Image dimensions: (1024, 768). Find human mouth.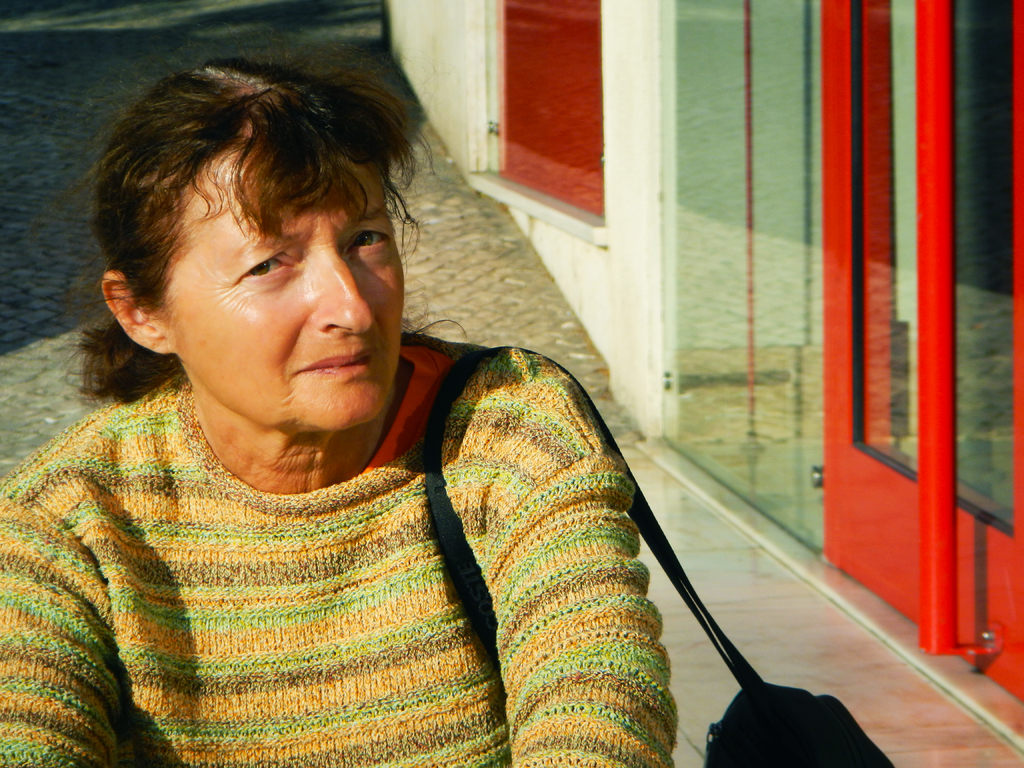
select_region(294, 351, 377, 378).
